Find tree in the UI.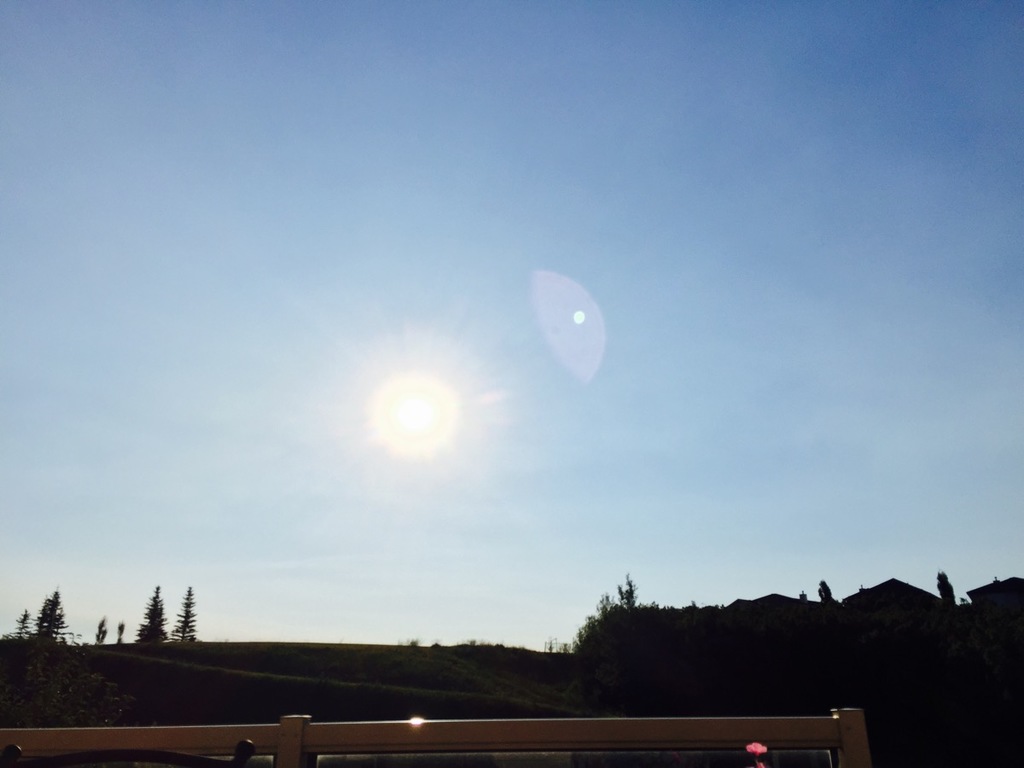
UI element at <box>169,583,200,644</box>.
